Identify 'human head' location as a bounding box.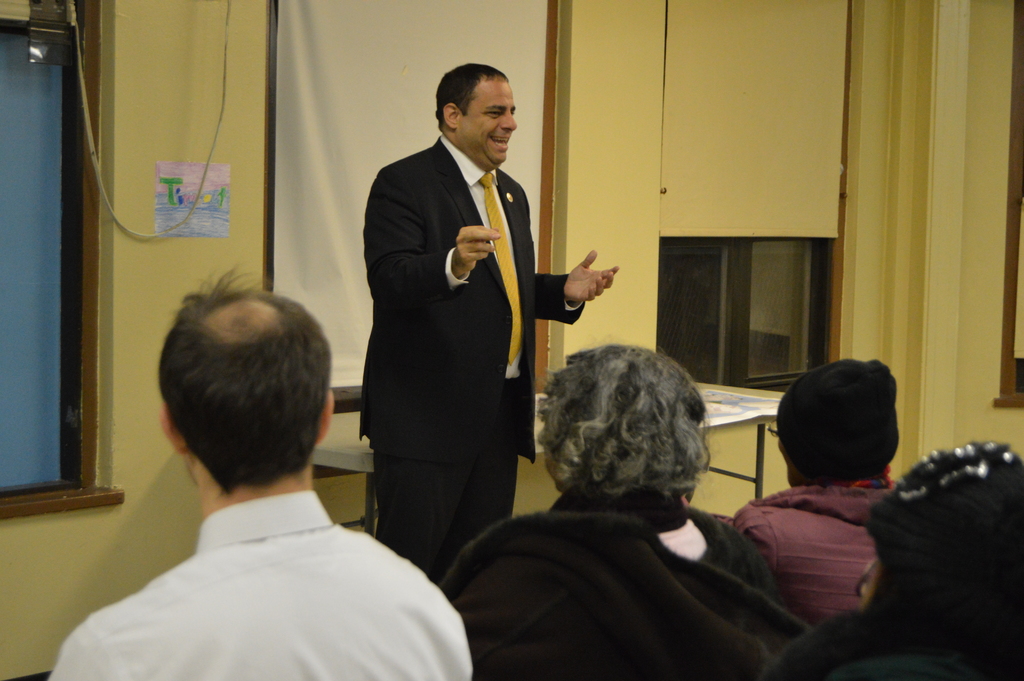
locate(534, 345, 714, 499).
